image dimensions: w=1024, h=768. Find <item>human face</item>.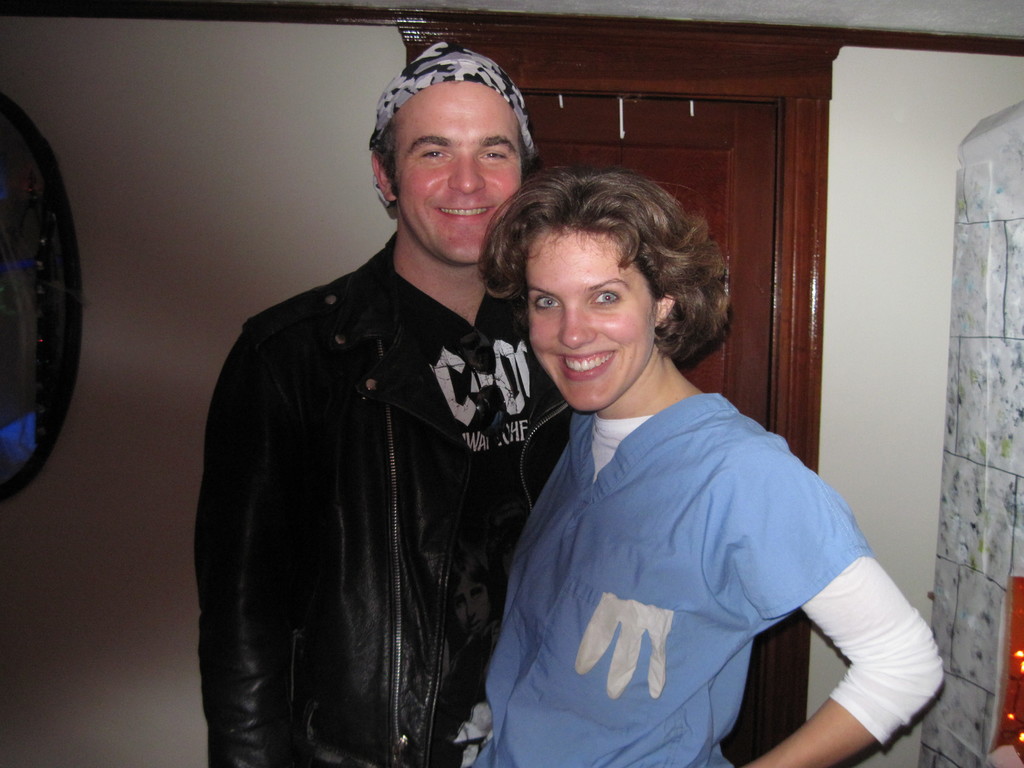
l=393, t=82, r=520, b=263.
